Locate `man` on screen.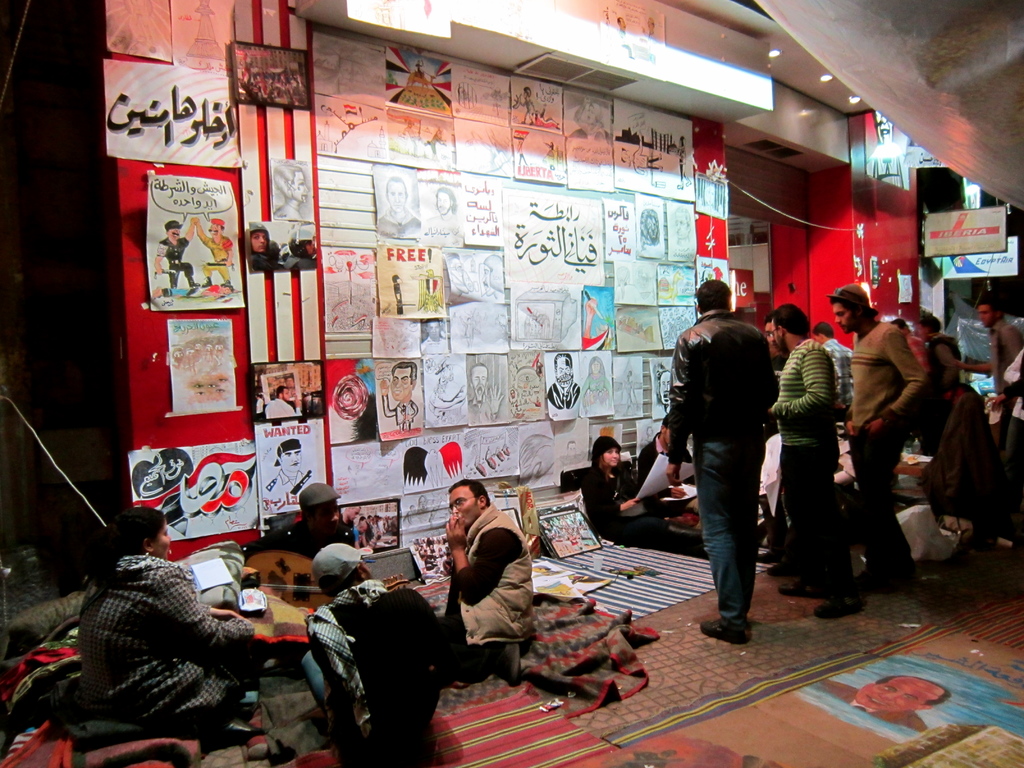
On screen at bbox=[776, 311, 844, 601].
